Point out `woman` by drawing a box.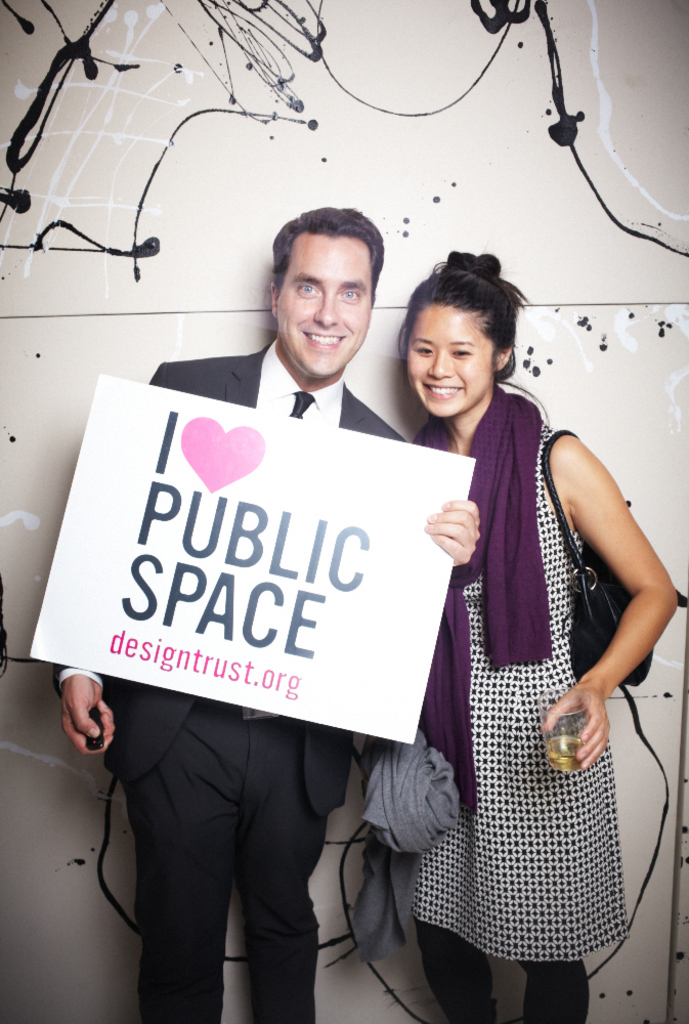
pyautogui.locateOnScreen(384, 214, 636, 1023).
